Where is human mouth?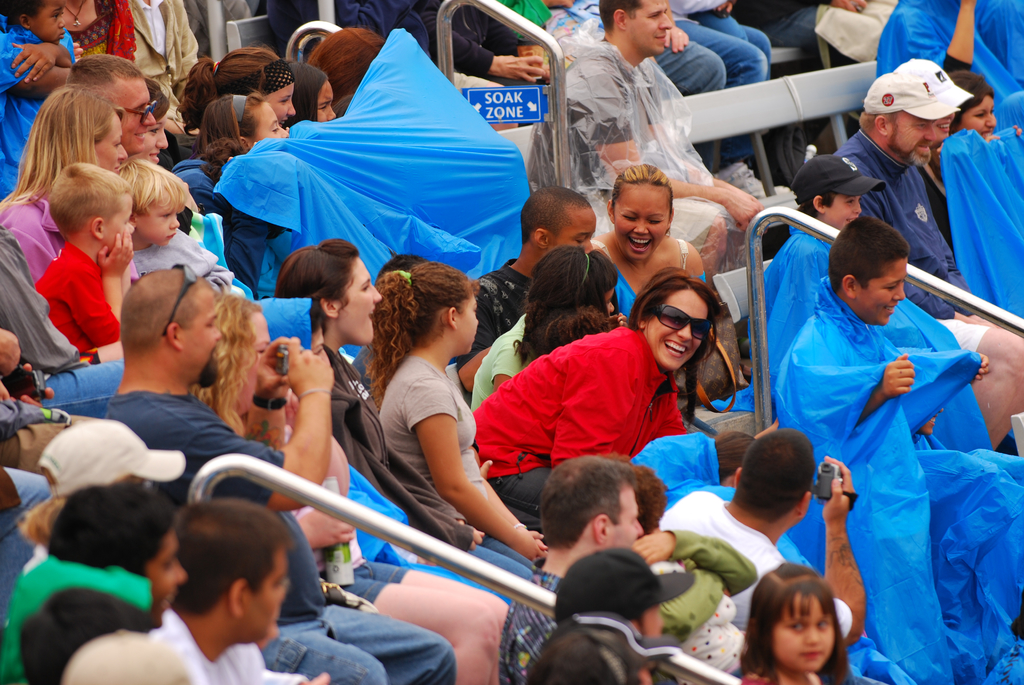
<region>914, 143, 930, 155</region>.
